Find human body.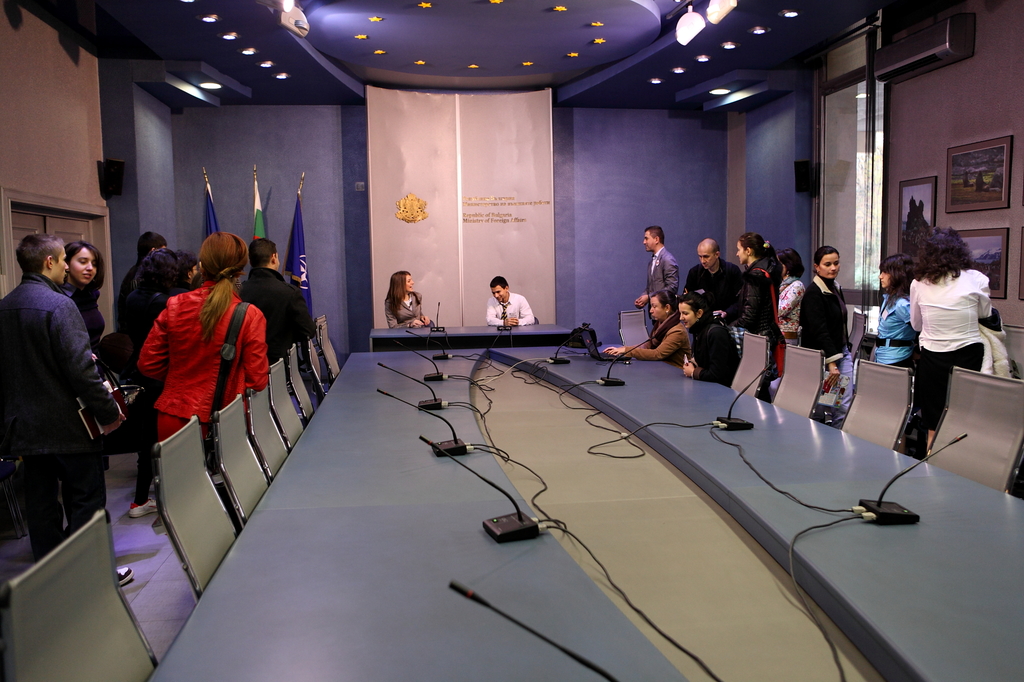
<bbox>680, 292, 744, 388</bbox>.
